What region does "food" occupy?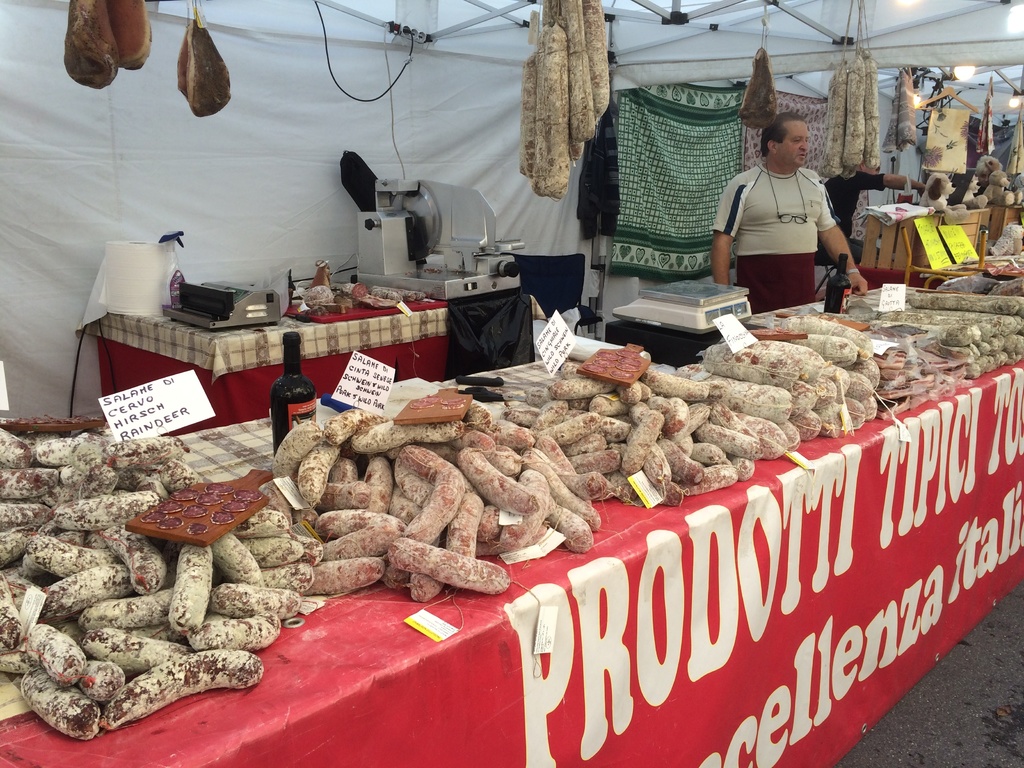
[521, 0, 612, 198].
